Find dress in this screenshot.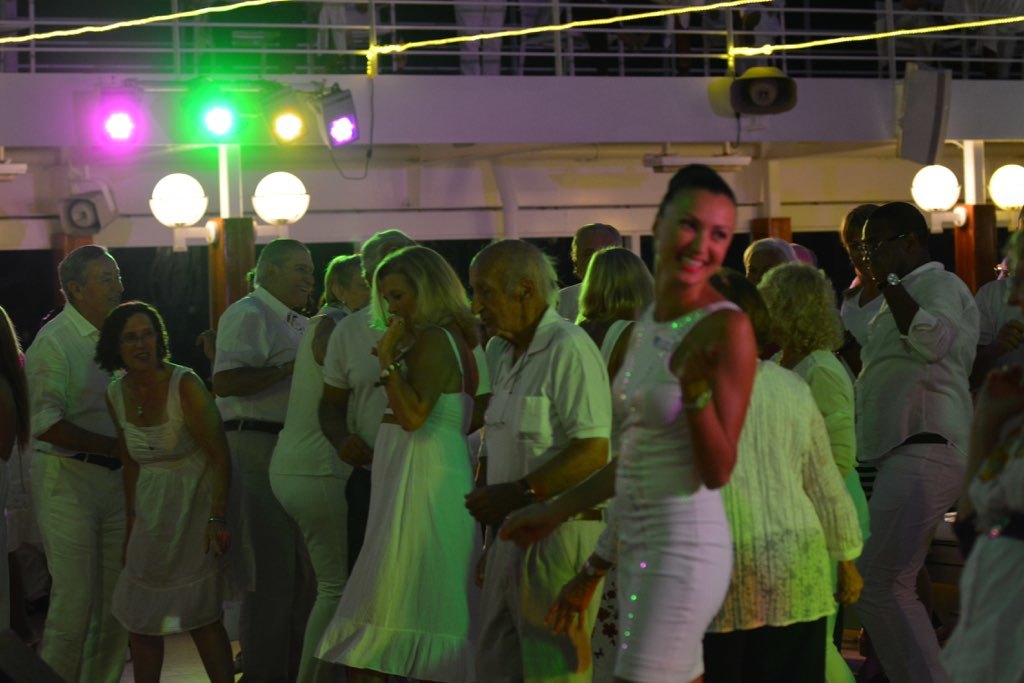
The bounding box for dress is bbox=(330, 320, 485, 677).
